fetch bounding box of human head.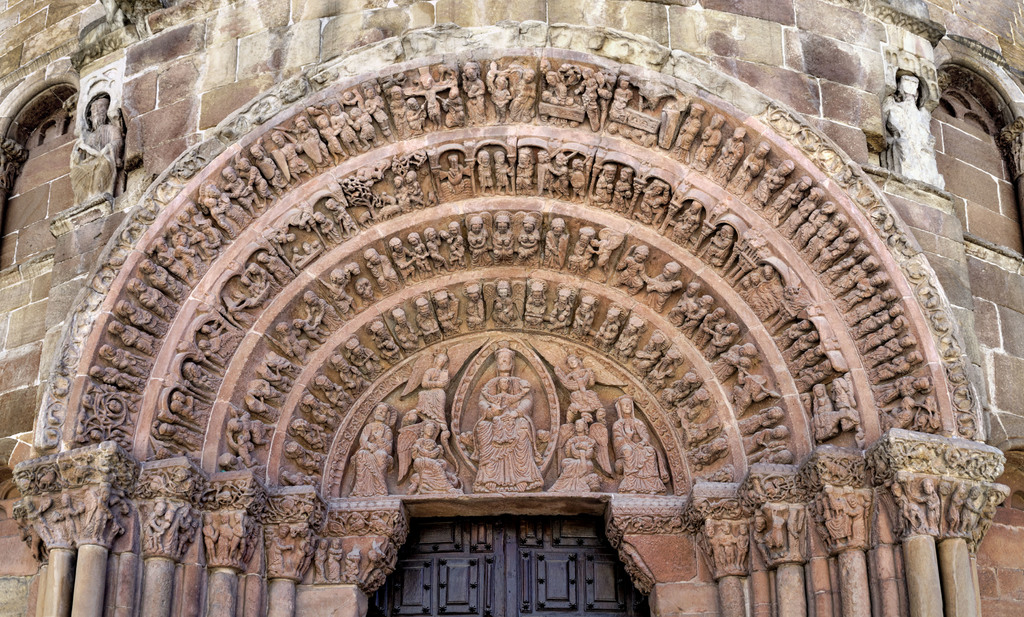
Bbox: <bbox>621, 168, 631, 181</bbox>.
